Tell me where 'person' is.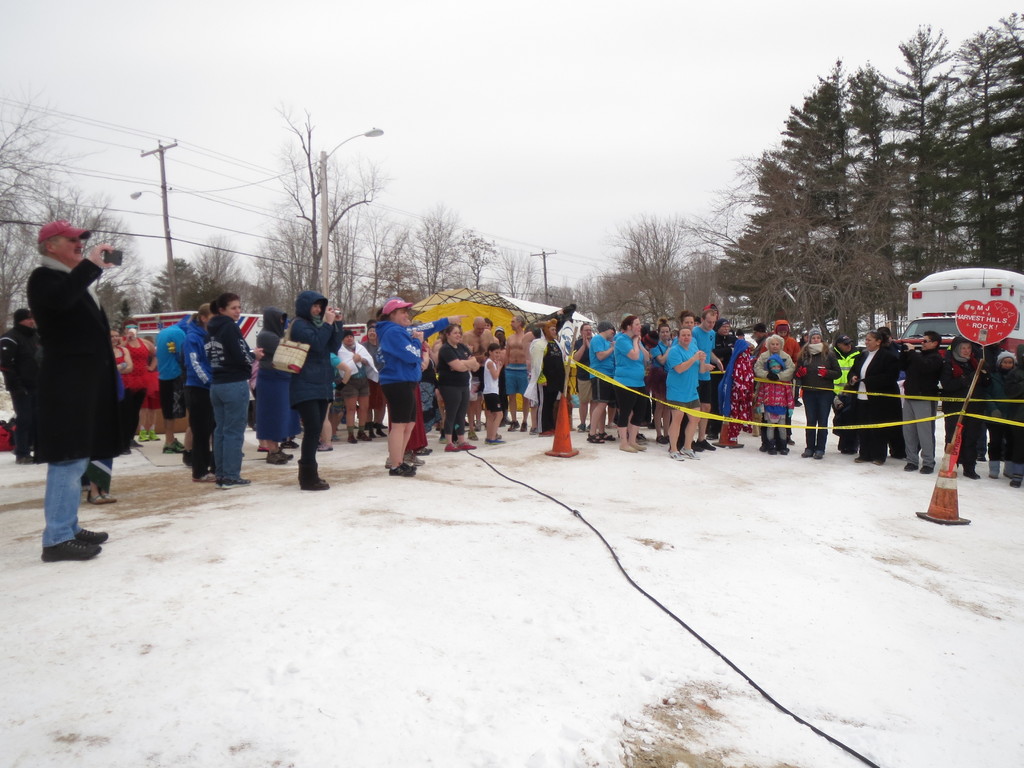
'person' is at box(756, 355, 794, 456).
